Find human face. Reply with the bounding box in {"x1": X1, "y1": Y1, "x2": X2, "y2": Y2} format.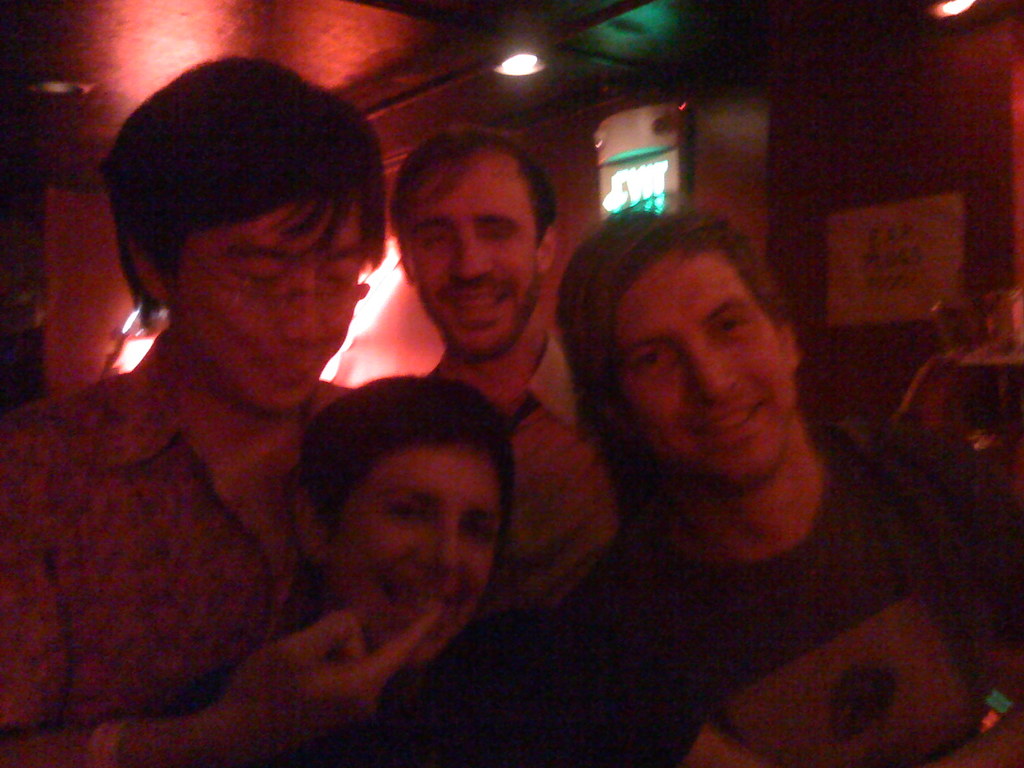
{"x1": 406, "y1": 148, "x2": 541, "y2": 352}.
